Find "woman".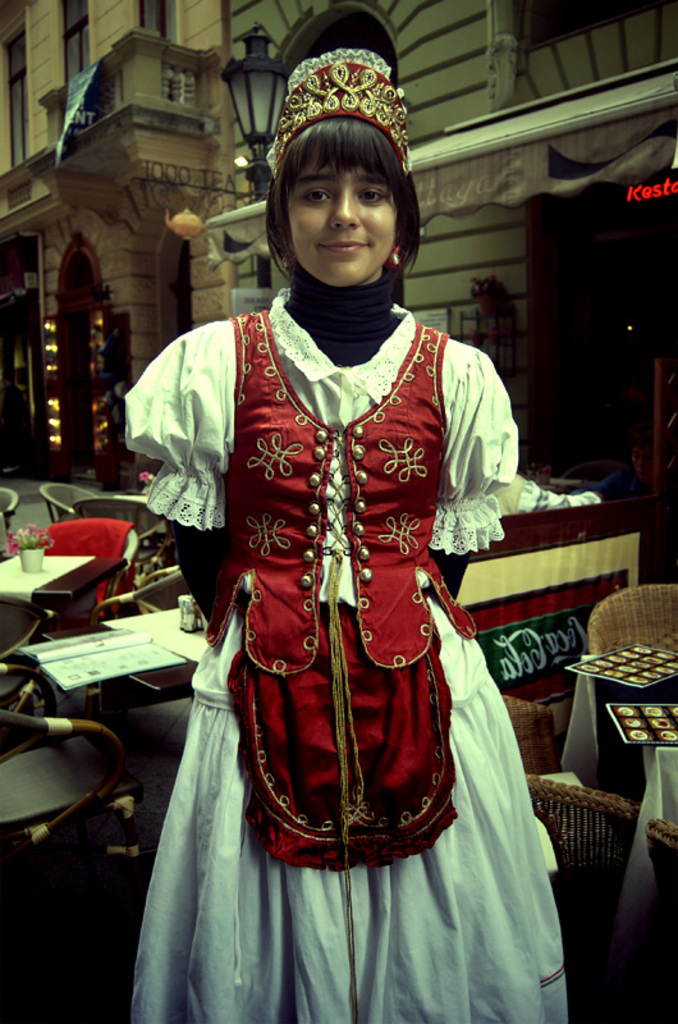
[134, 58, 554, 979].
